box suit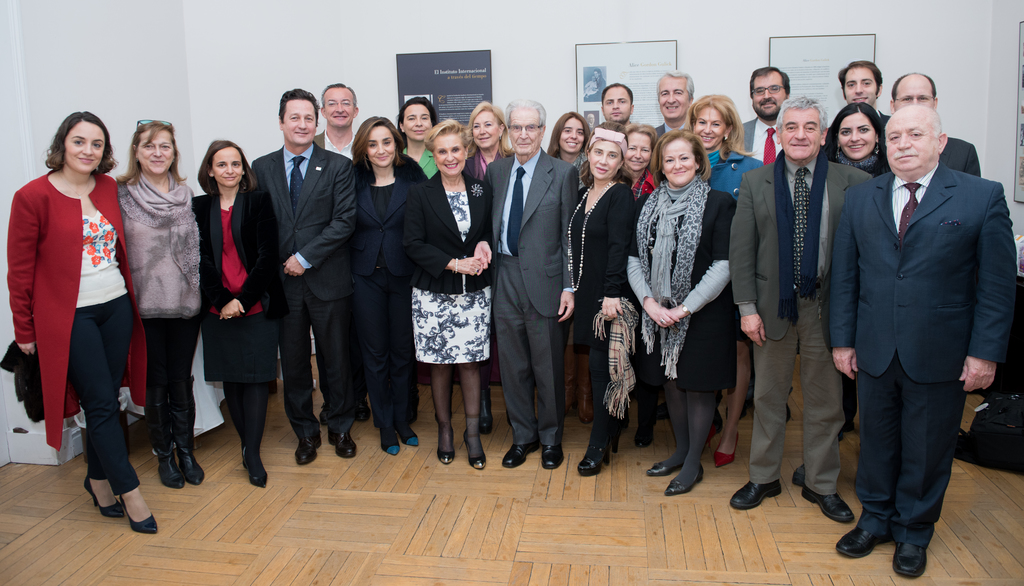
crop(728, 152, 868, 499)
